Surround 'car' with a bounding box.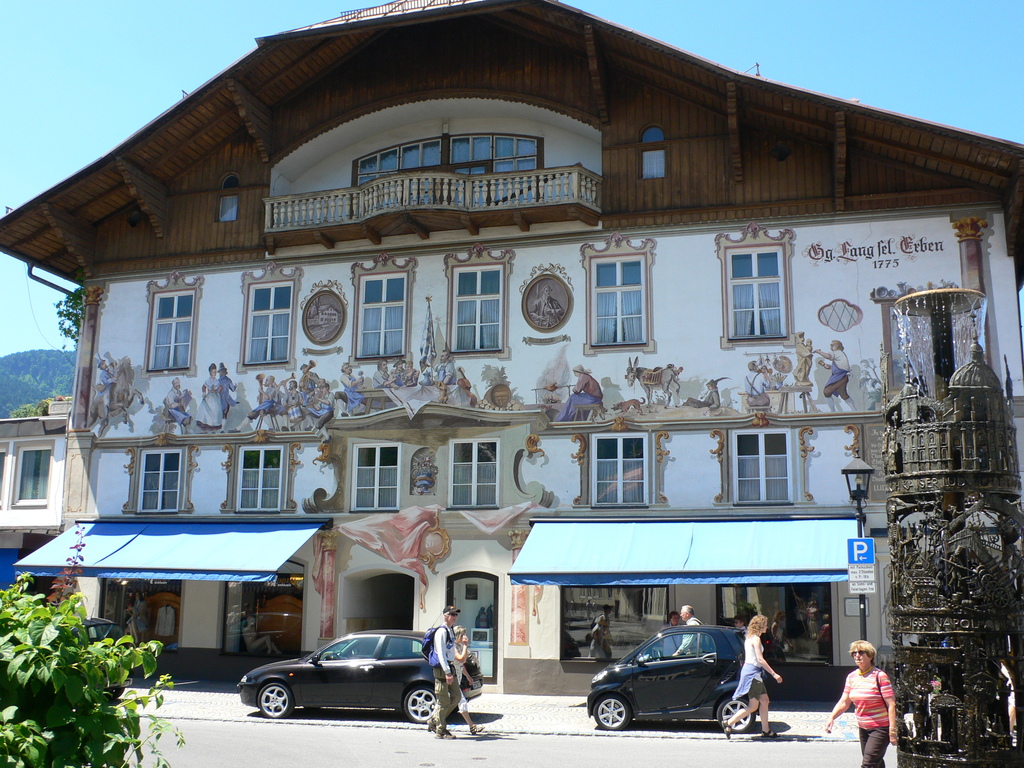
(left=234, top=625, right=481, bottom=716).
